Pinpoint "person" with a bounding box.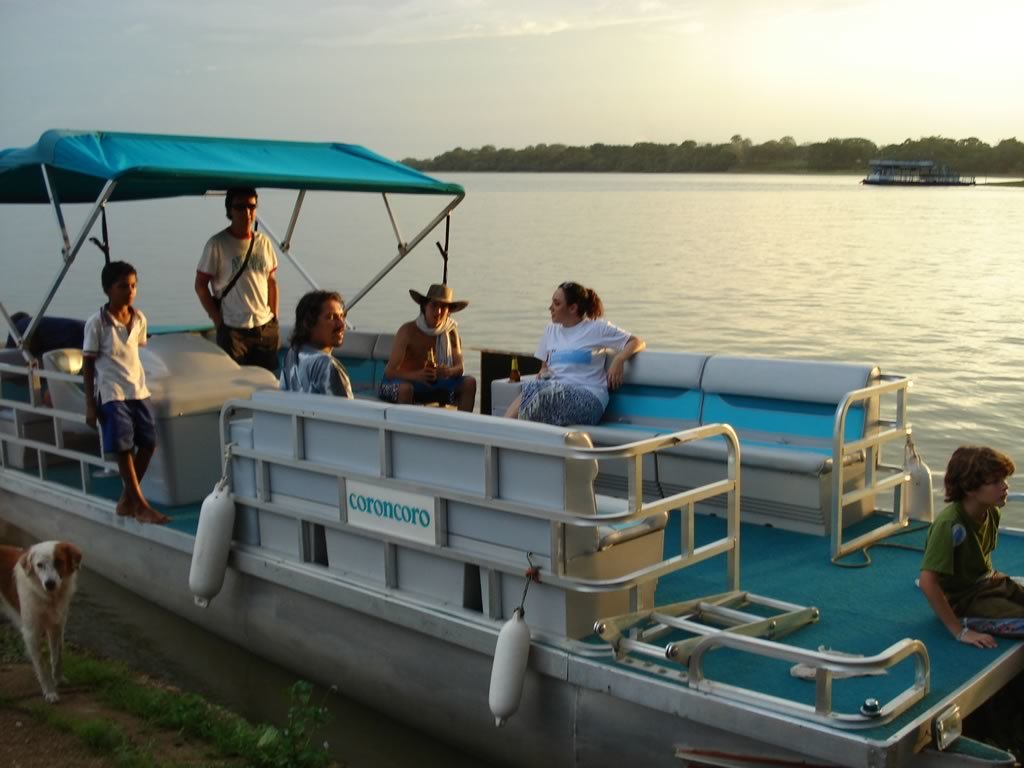
box=[379, 282, 479, 410].
